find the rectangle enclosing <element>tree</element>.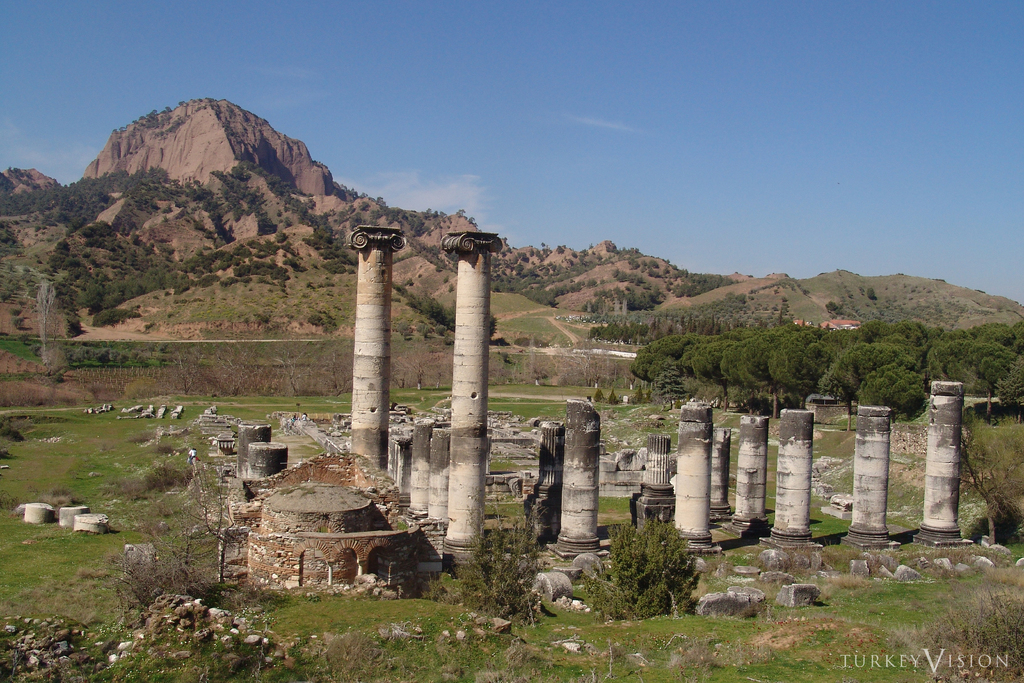
bbox=(816, 322, 846, 397).
